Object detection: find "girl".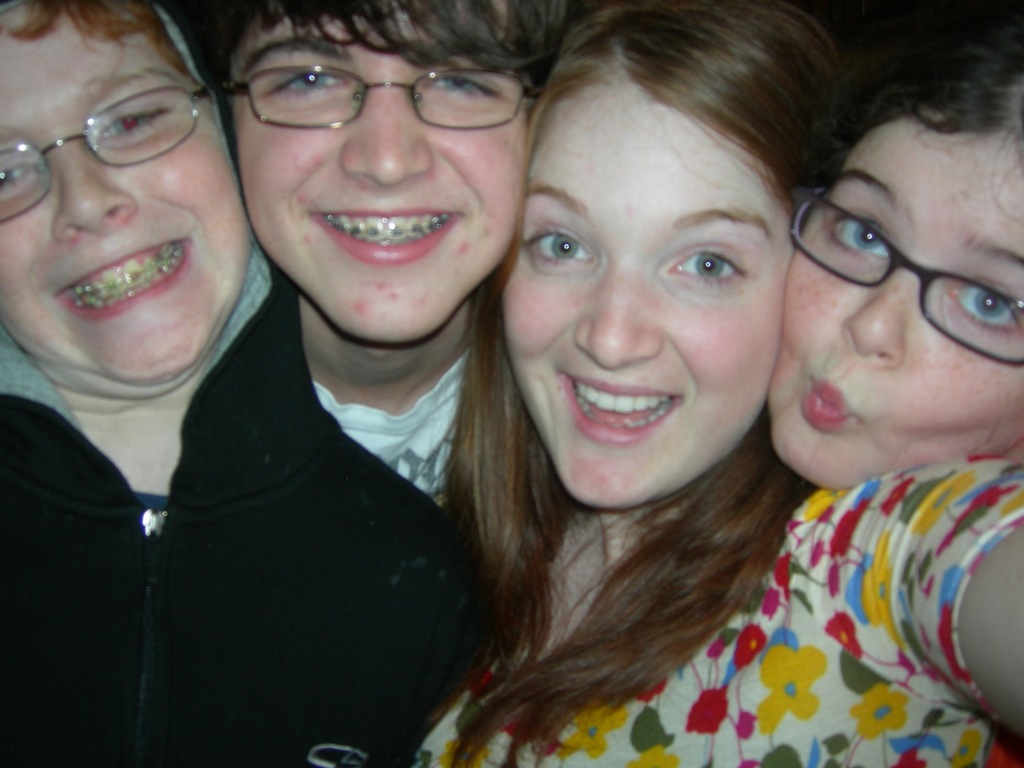
l=772, t=64, r=1023, b=491.
